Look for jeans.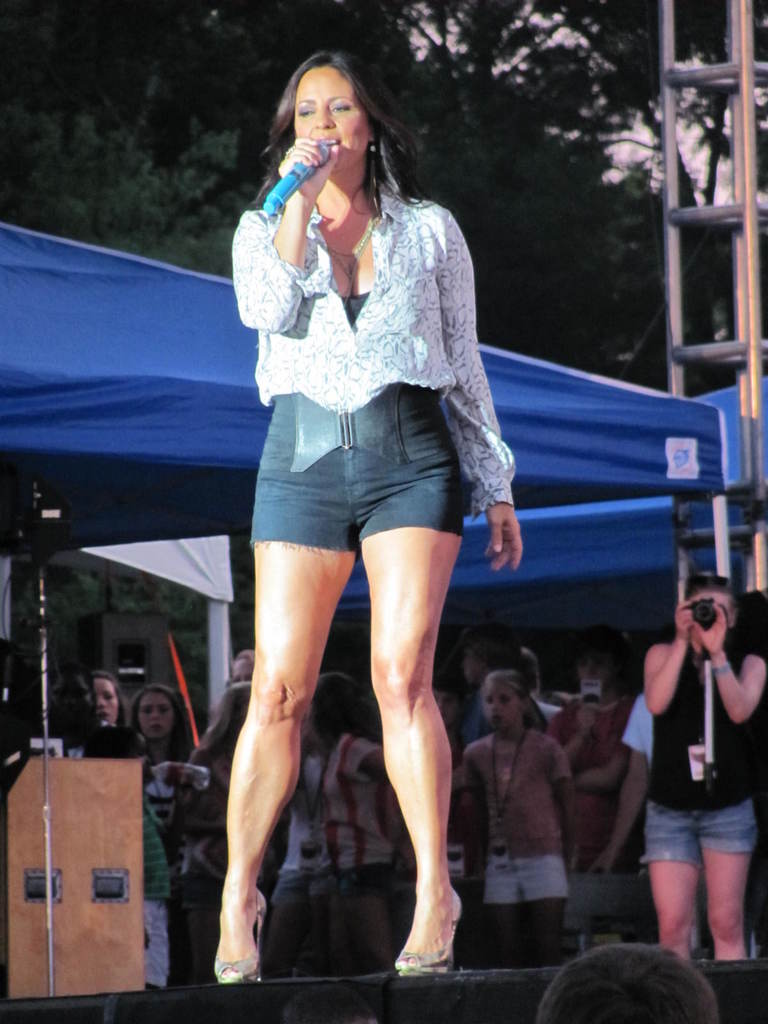
Found: 642 802 758 870.
